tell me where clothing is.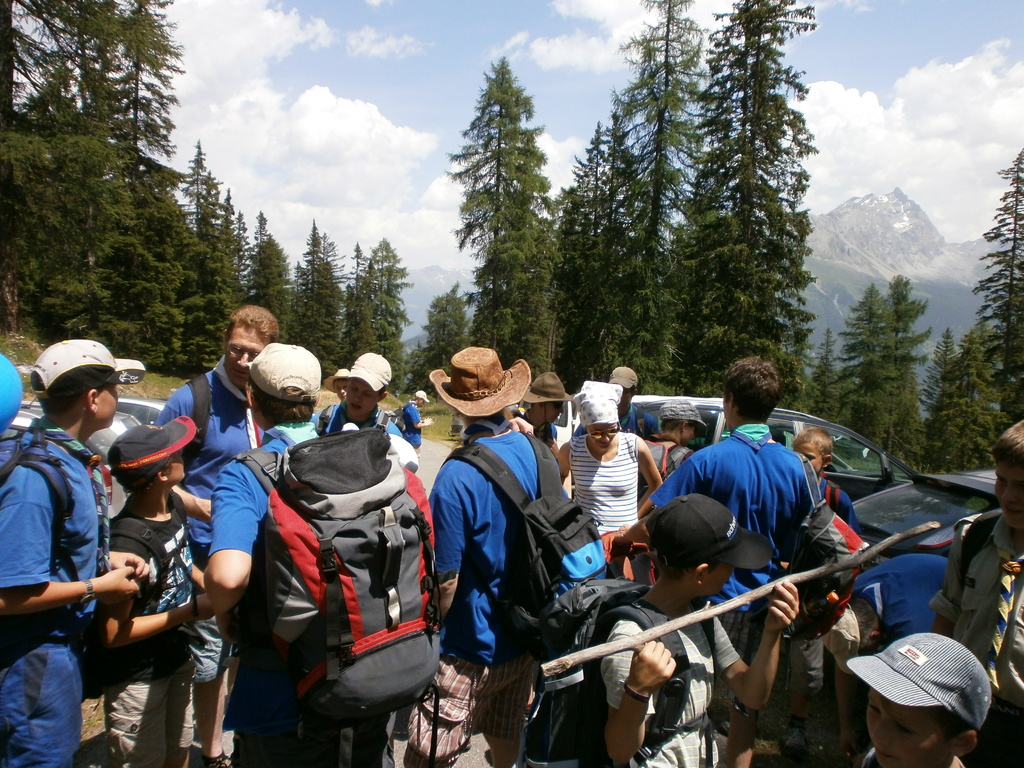
clothing is at box=[802, 461, 872, 538].
